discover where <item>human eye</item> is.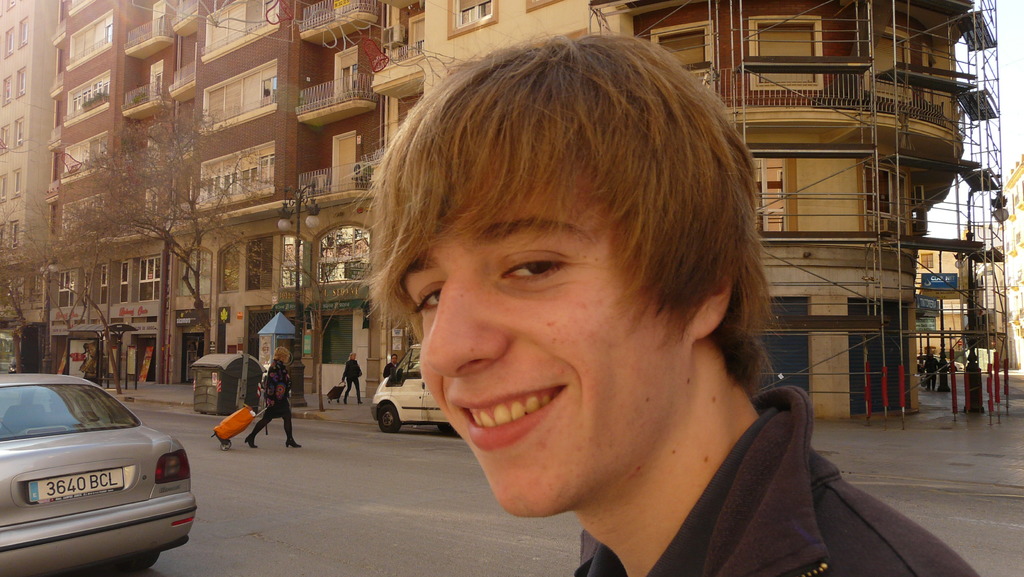
Discovered at 411/283/447/320.
